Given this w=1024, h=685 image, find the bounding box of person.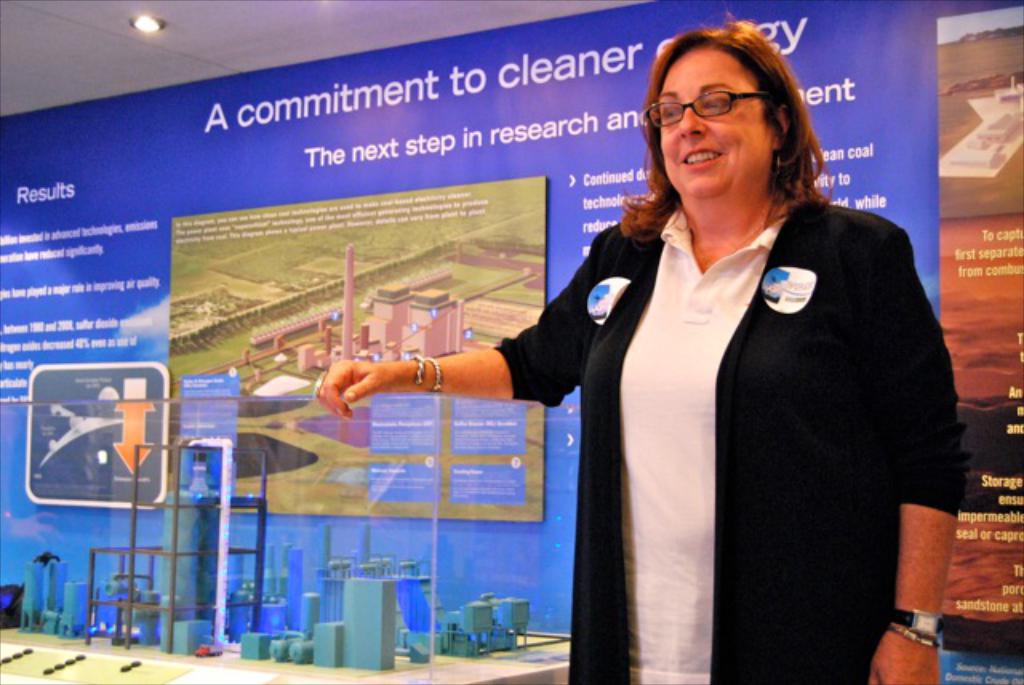
x1=414, y1=62, x2=942, y2=669.
